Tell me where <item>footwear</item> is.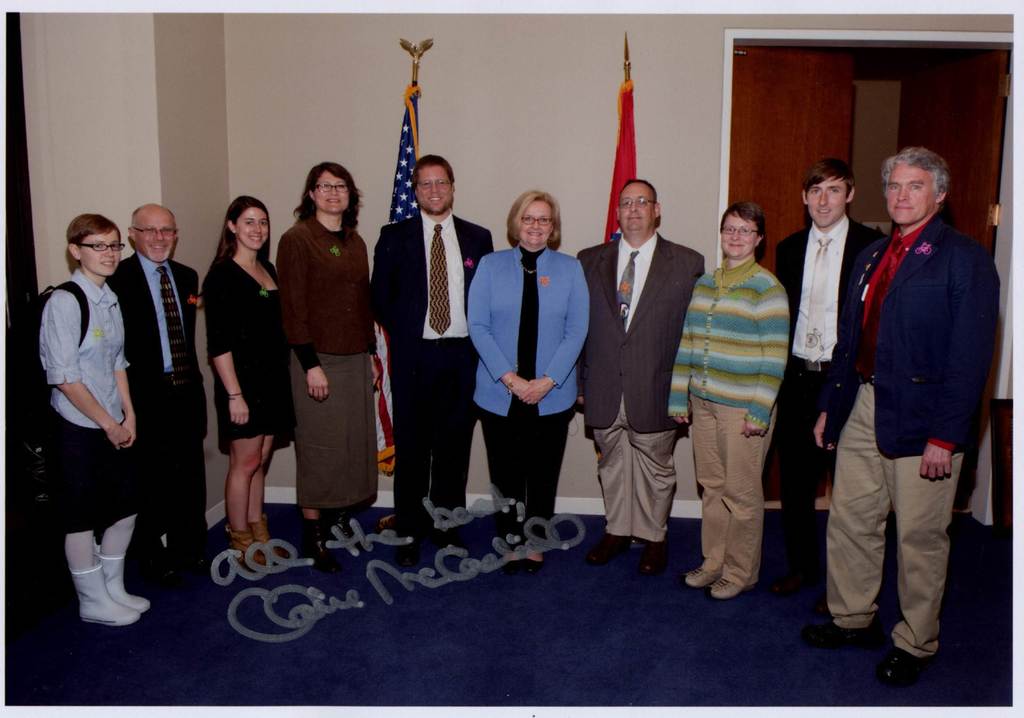
<item>footwear</item> is at x1=503, y1=557, x2=524, y2=578.
